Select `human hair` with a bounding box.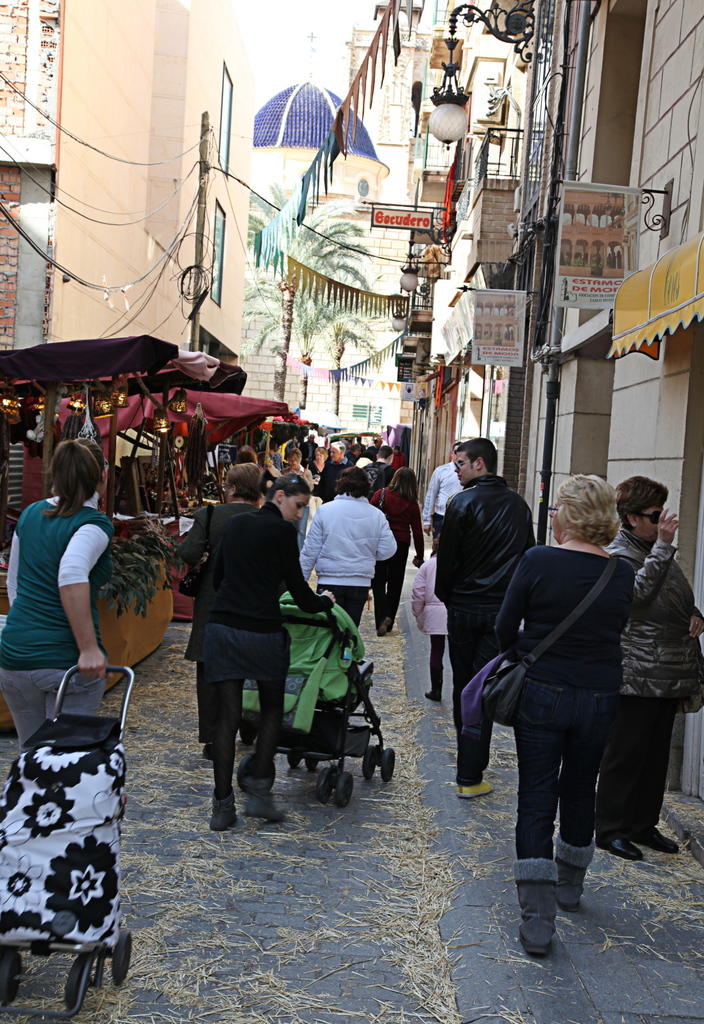
555,470,618,546.
